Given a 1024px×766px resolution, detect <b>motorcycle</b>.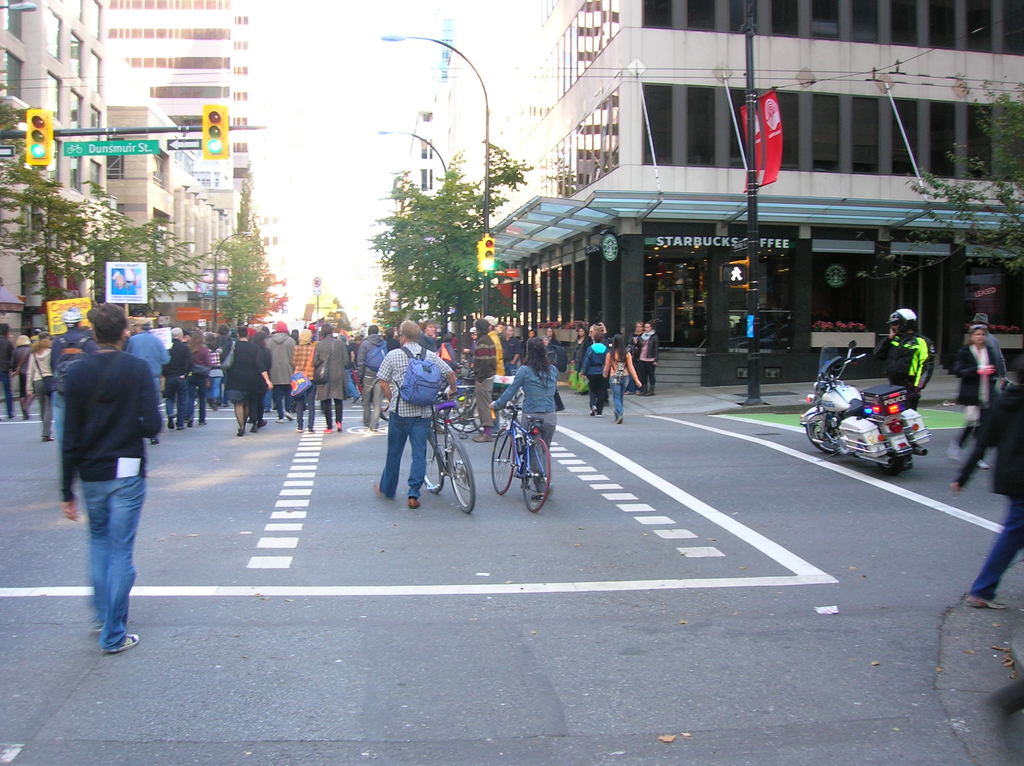
(x1=799, y1=346, x2=929, y2=474).
